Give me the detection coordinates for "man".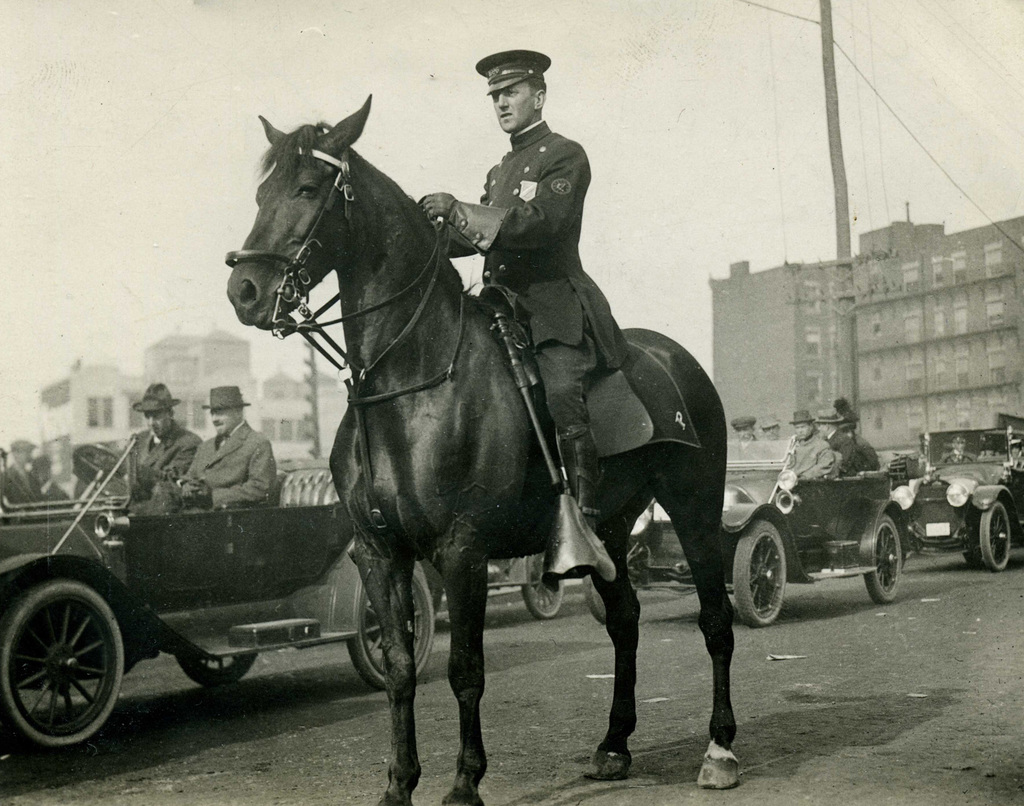
pyautogui.locateOnScreen(119, 380, 200, 521).
